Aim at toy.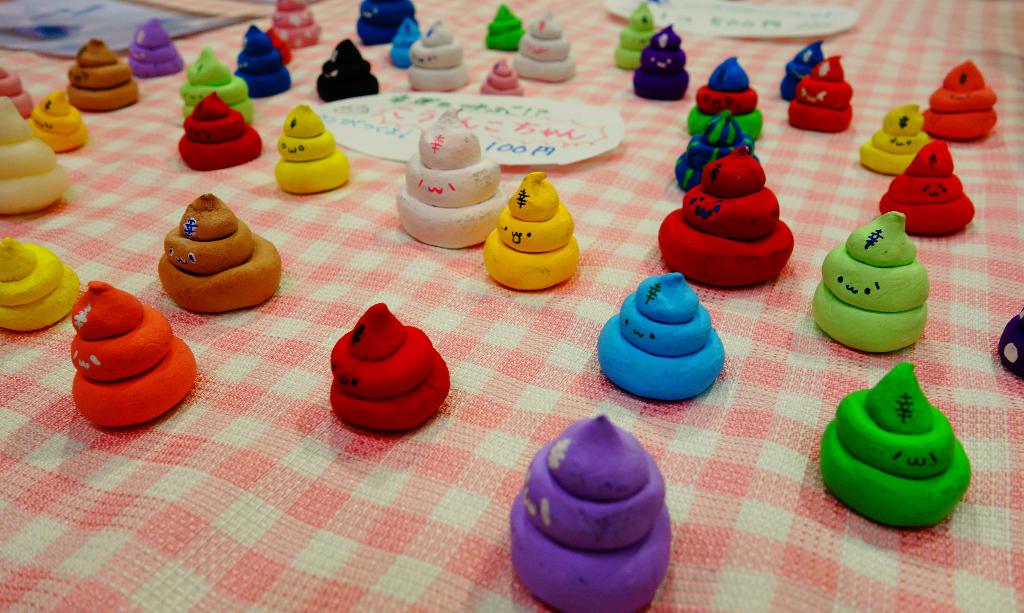
Aimed at left=401, top=19, right=467, bottom=92.
